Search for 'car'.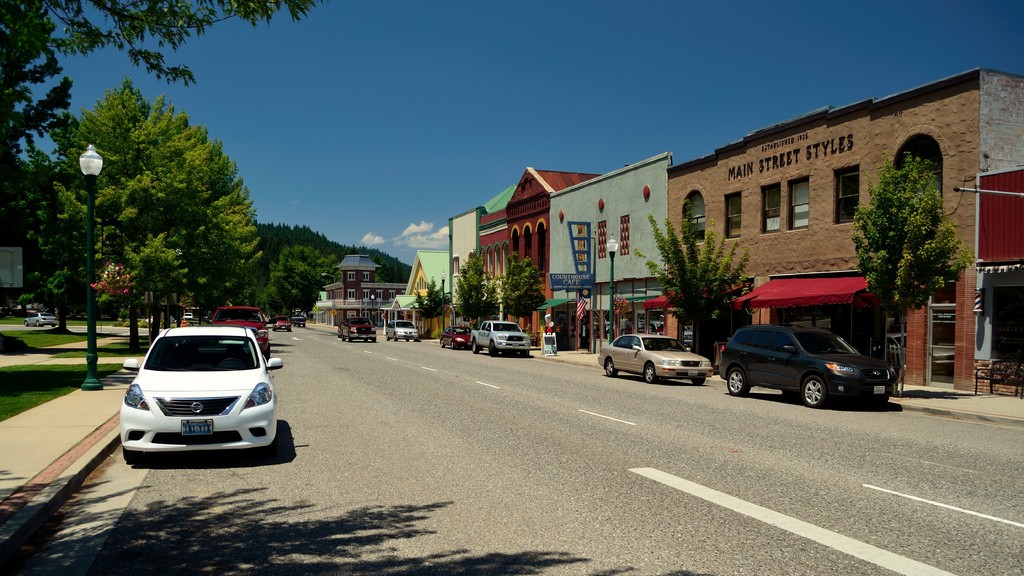
Found at 339:318:377:344.
